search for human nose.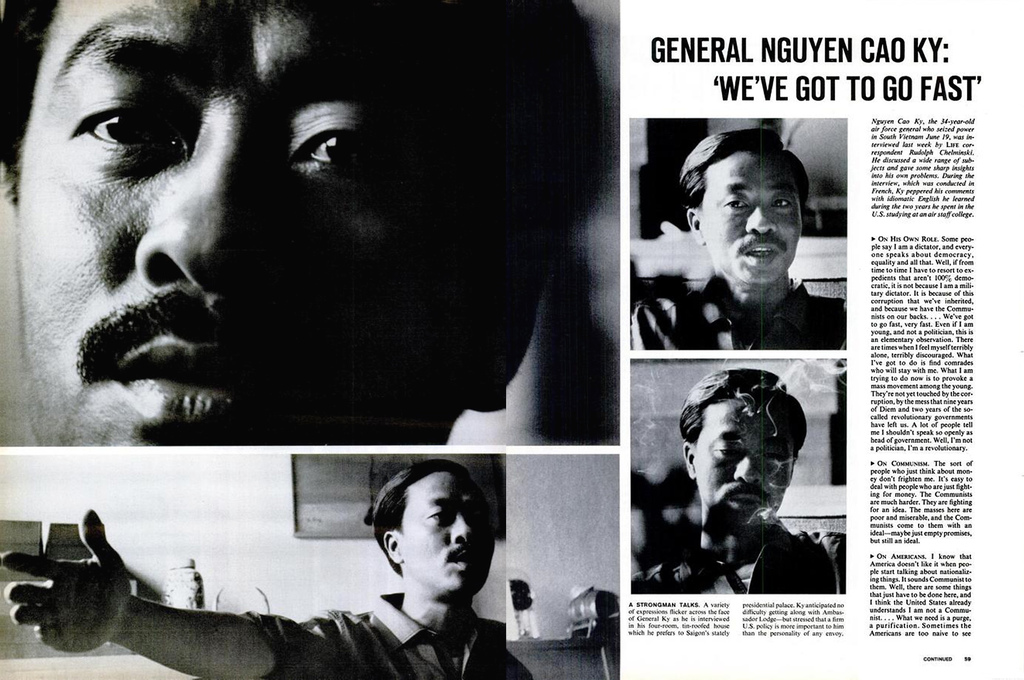
Found at 745, 202, 776, 233.
